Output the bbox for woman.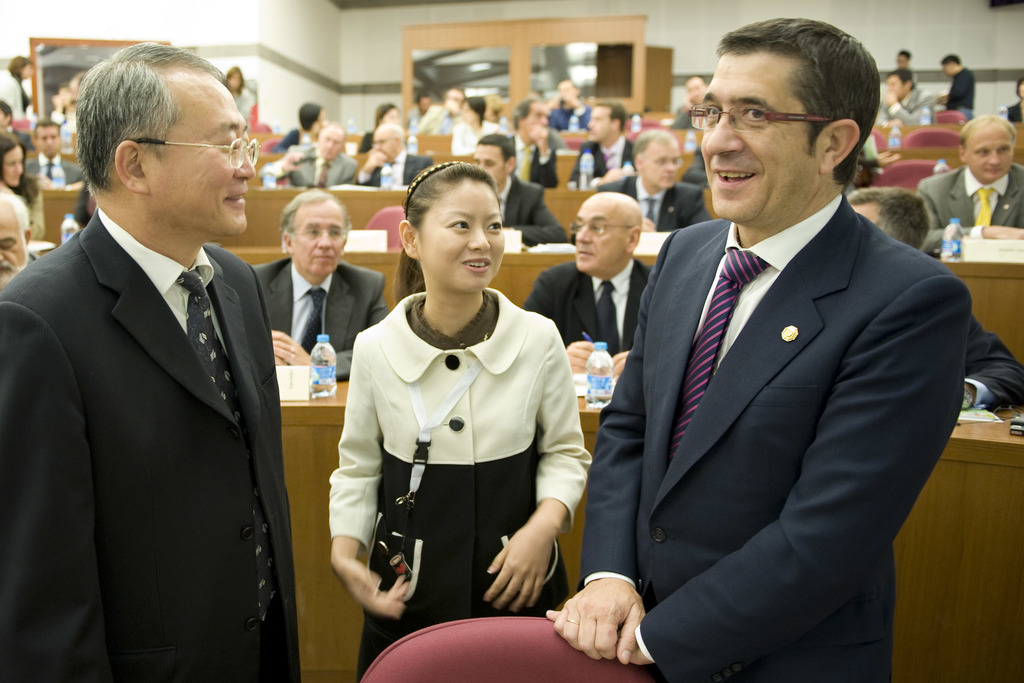
(355,99,411,154).
